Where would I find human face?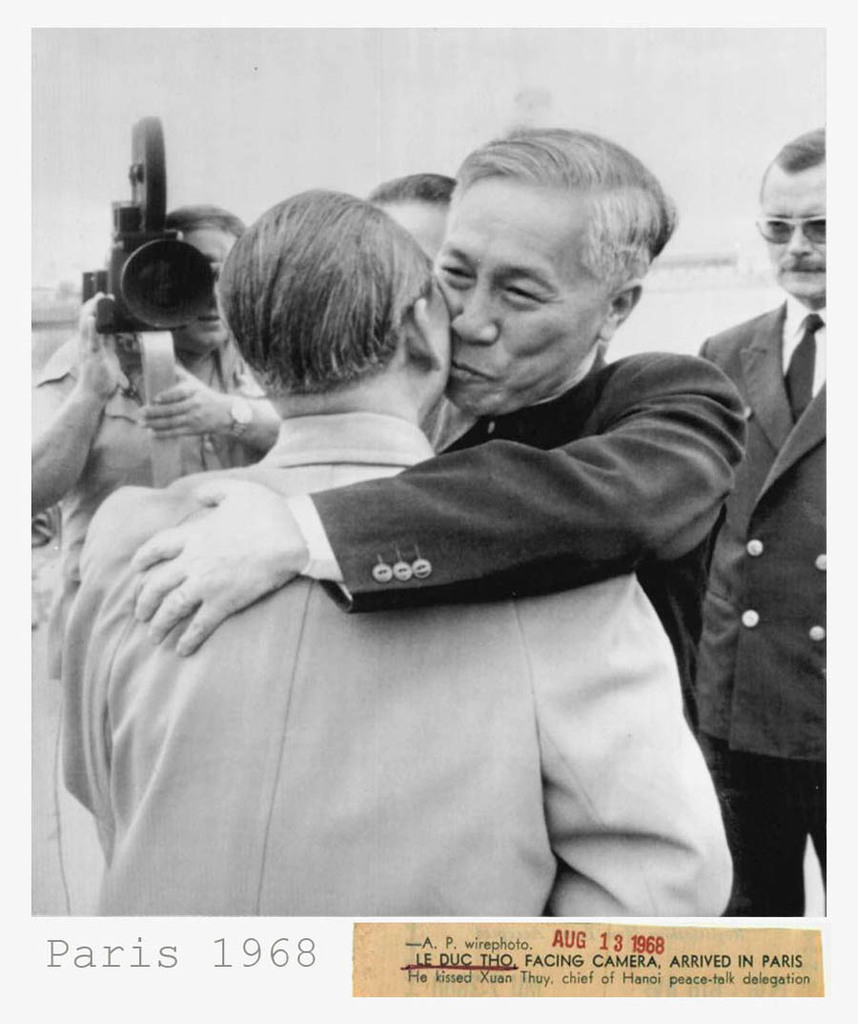
At Rect(440, 179, 603, 420).
